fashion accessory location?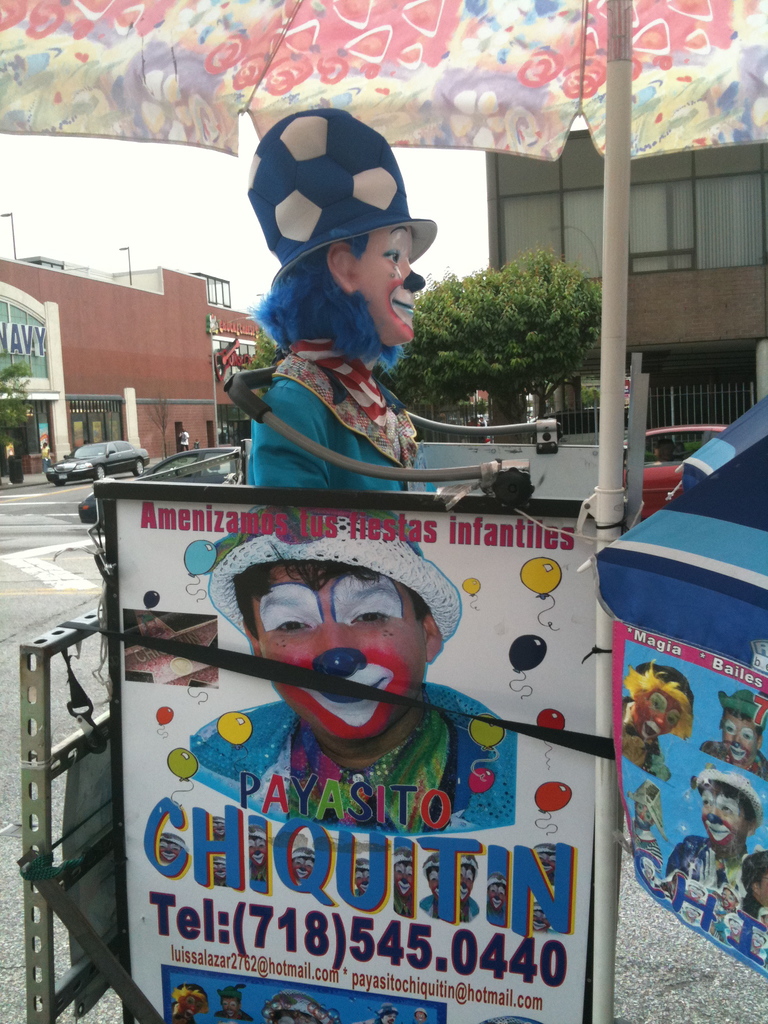
left=250, top=108, right=440, bottom=290
